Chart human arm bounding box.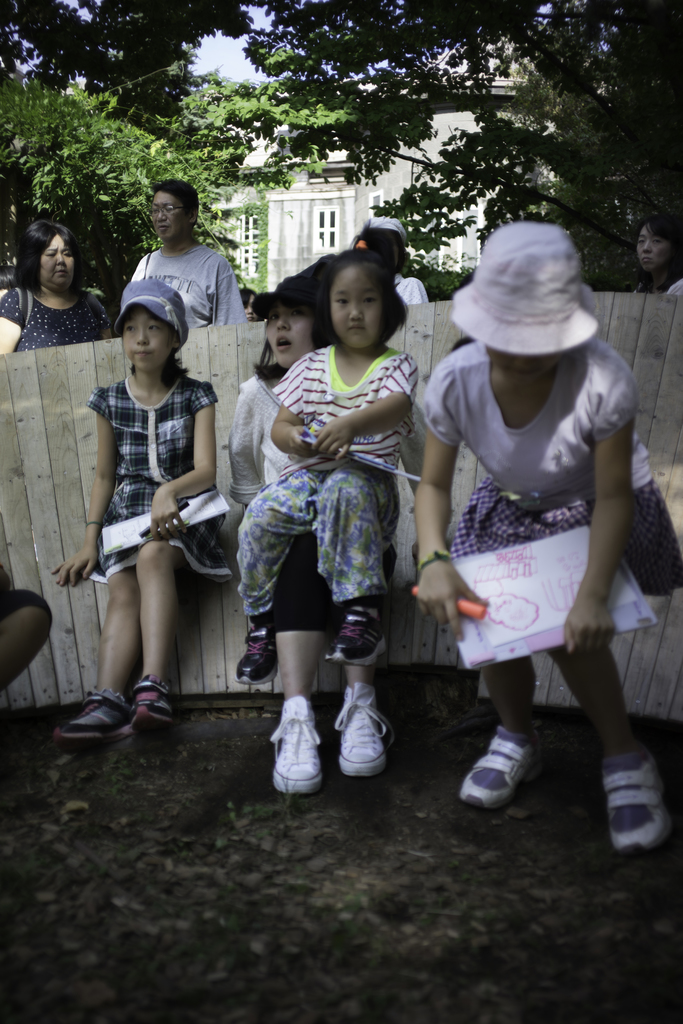
Charted: <box>0,285,23,355</box>.
